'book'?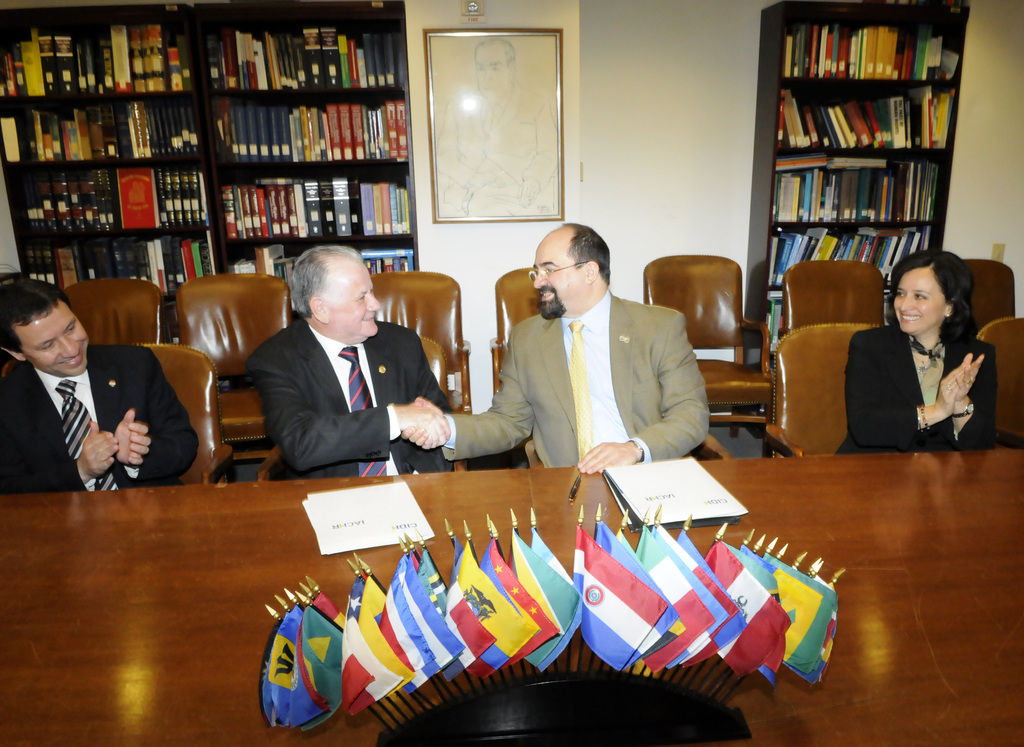
bbox=(250, 172, 308, 187)
